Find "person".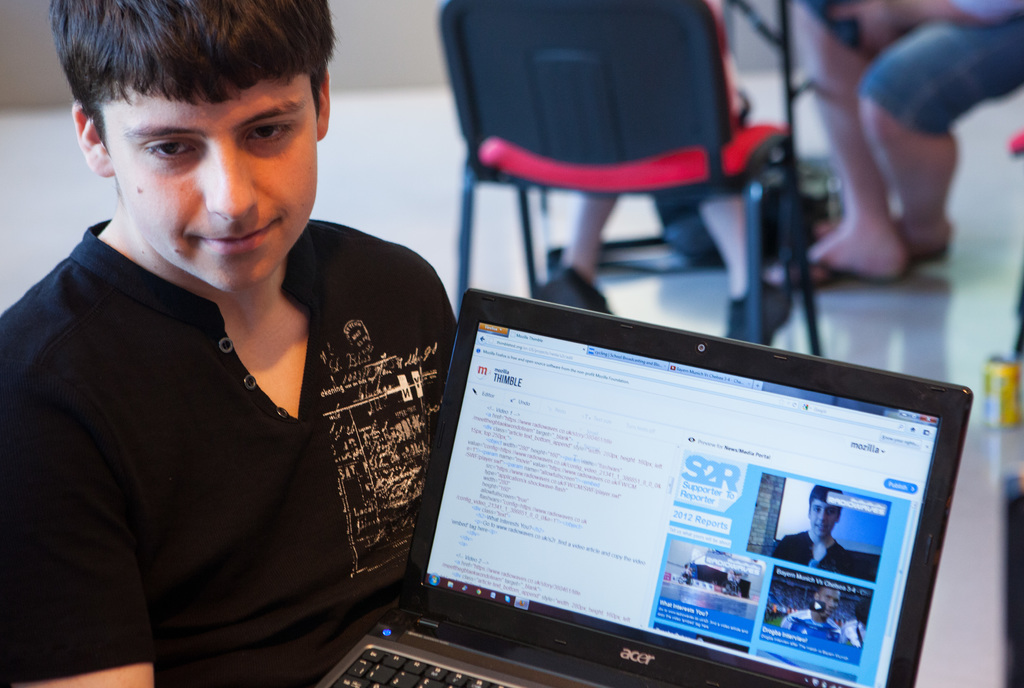
[left=535, top=188, right=797, bottom=347].
